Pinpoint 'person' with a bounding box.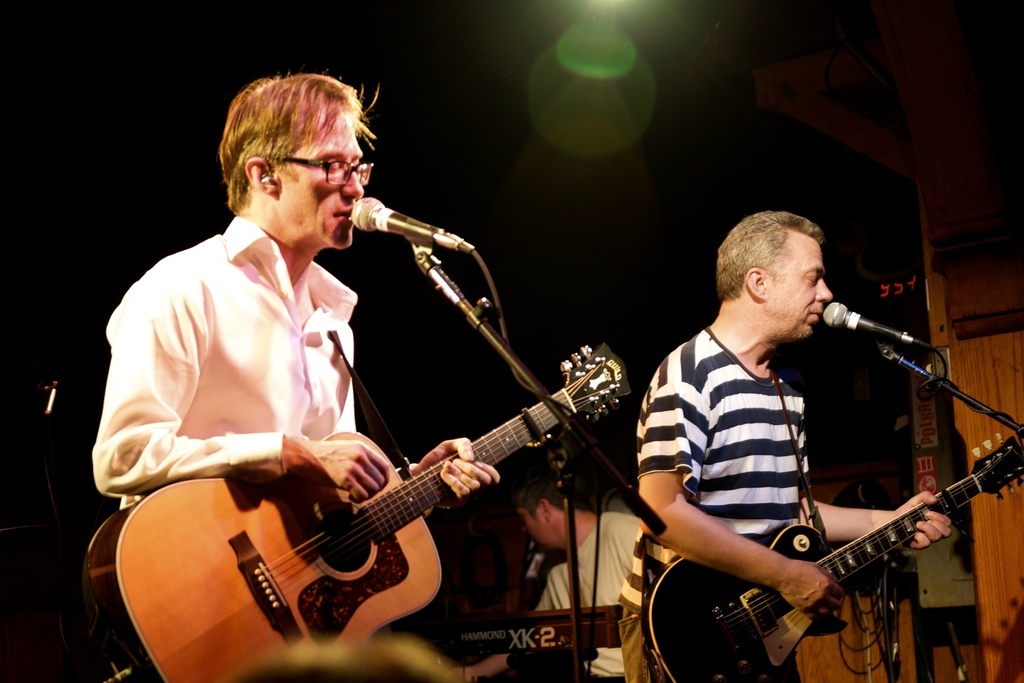
{"x1": 87, "y1": 77, "x2": 500, "y2": 518}.
